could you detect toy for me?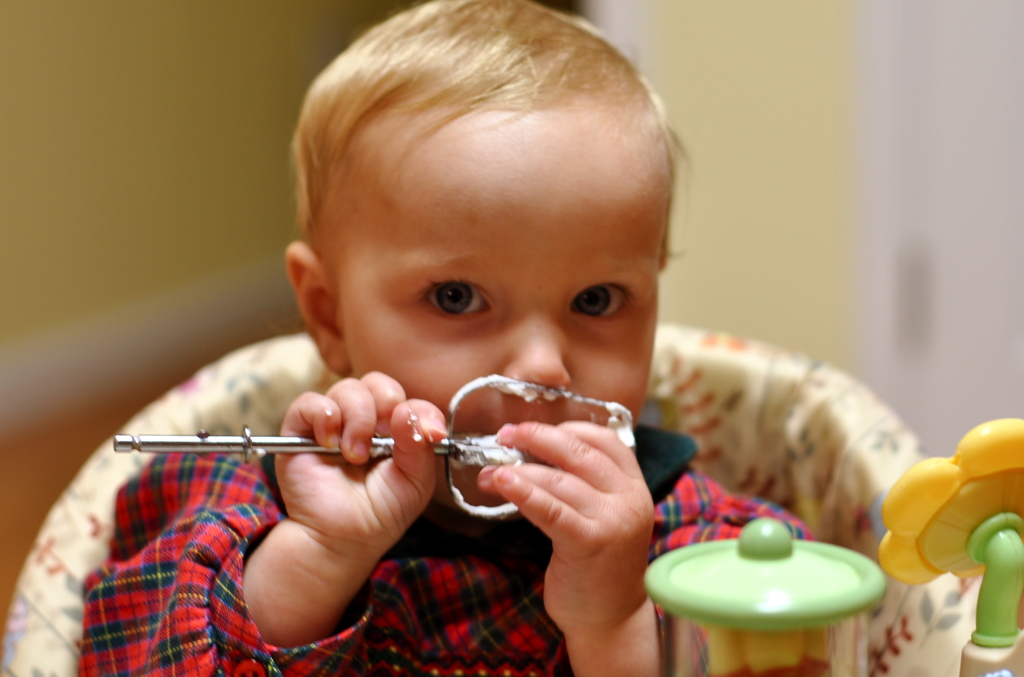
Detection result: 879/413/1021/672.
